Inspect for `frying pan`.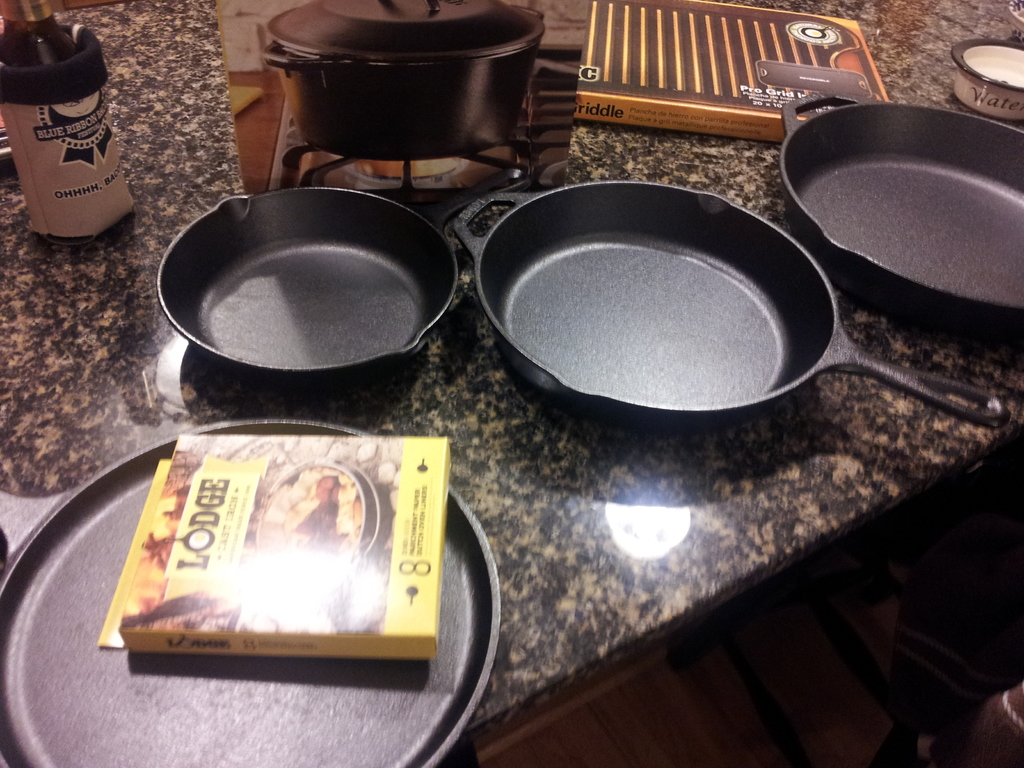
Inspection: 155:183:462:385.
